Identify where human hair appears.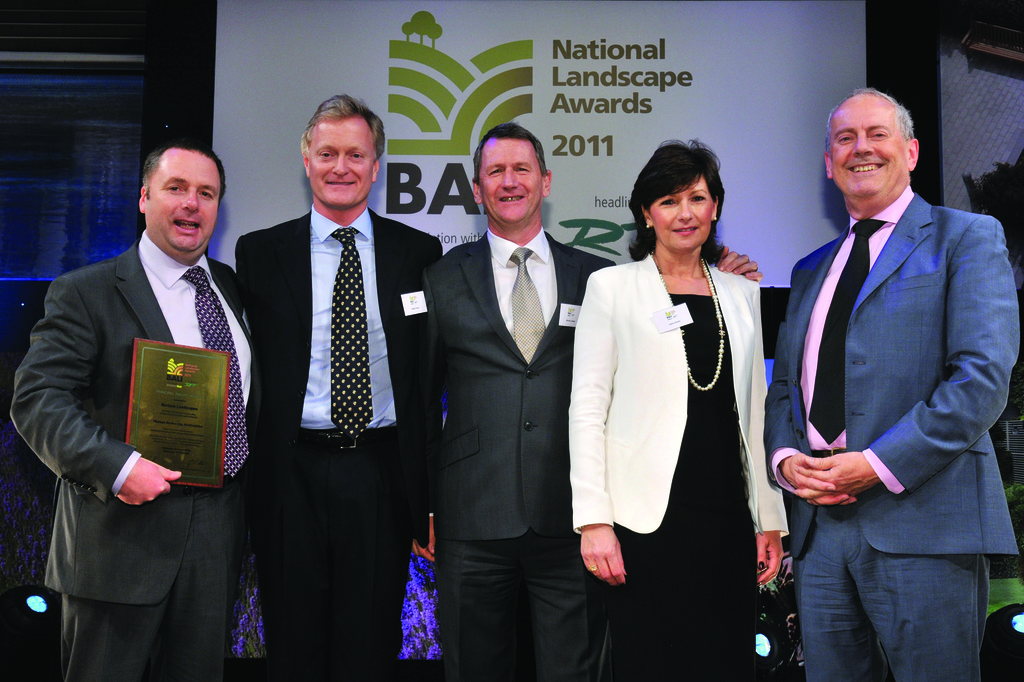
Appears at [x1=472, y1=119, x2=545, y2=186].
